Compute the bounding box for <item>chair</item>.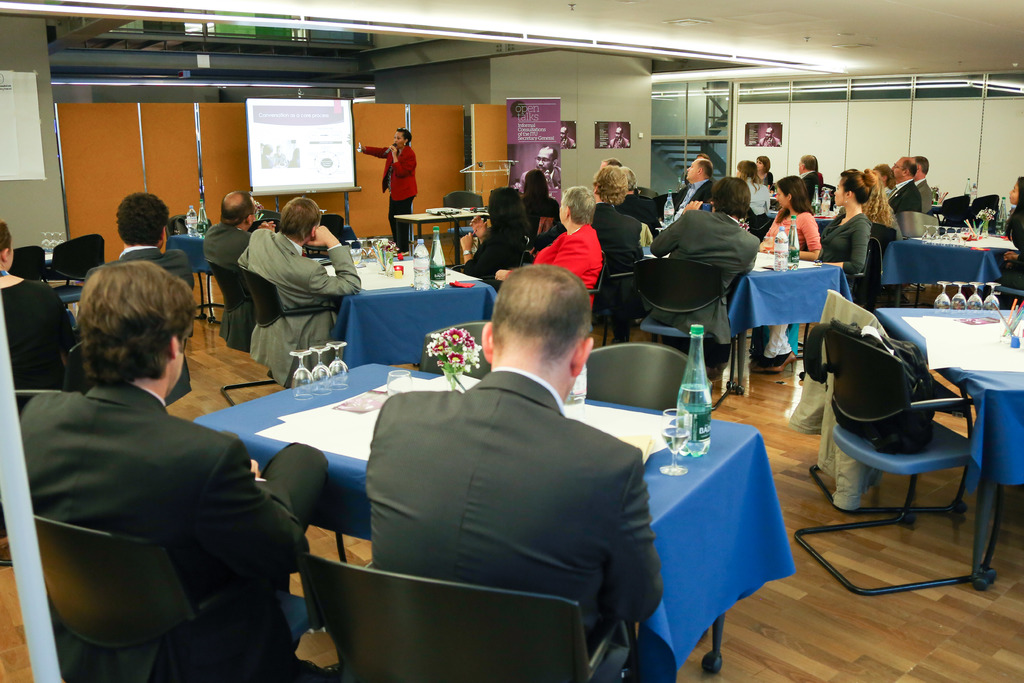
bbox=(447, 186, 487, 284).
